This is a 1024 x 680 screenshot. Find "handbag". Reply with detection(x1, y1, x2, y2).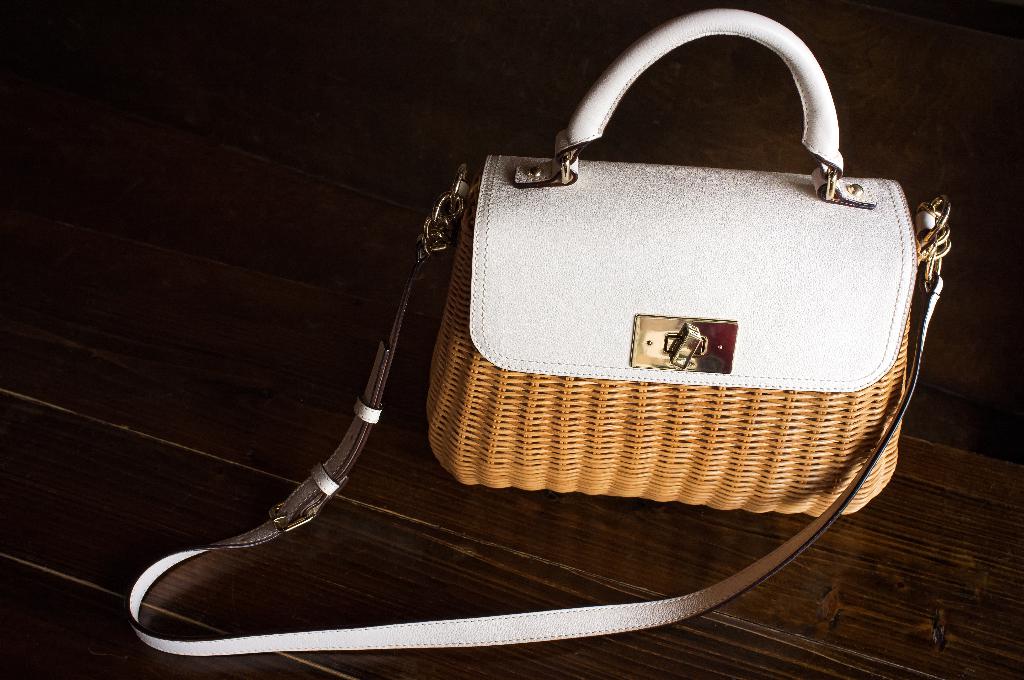
detection(124, 6, 956, 655).
